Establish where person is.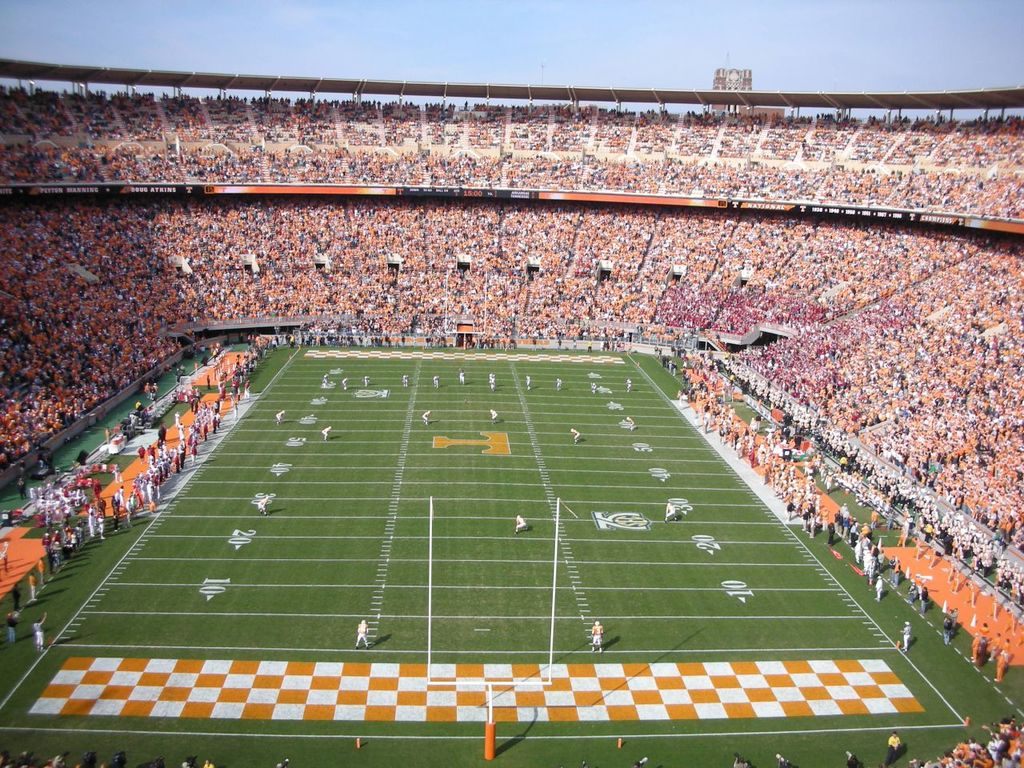
Established at 322, 426, 333, 441.
